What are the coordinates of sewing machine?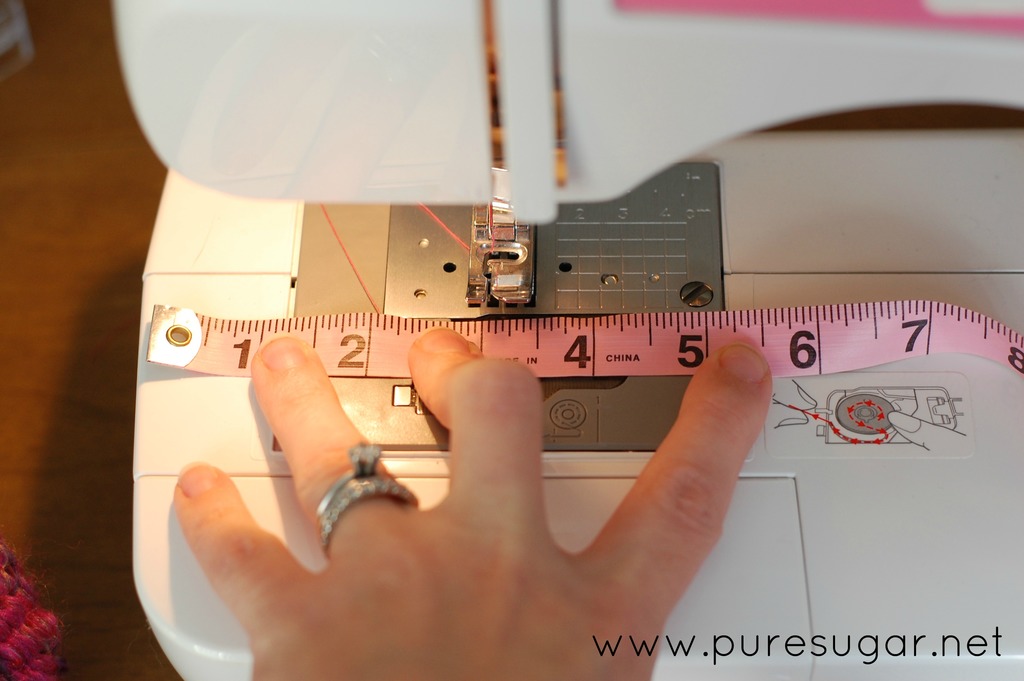
x1=109, y1=0, x2=1023, y2=675.
